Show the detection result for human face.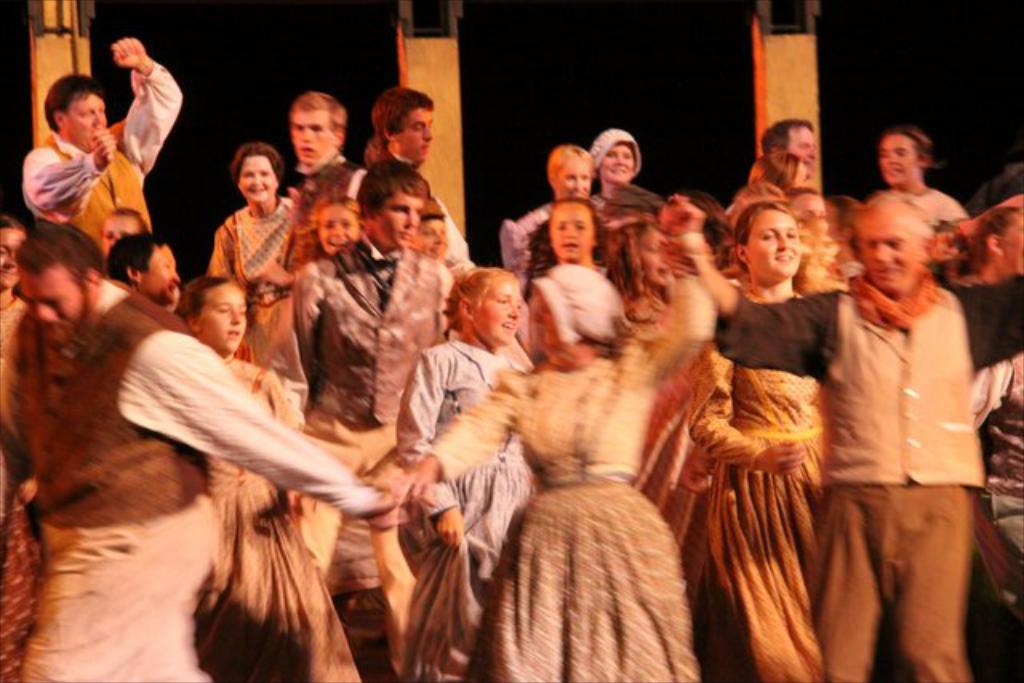
[789, 122, 819, 168].
